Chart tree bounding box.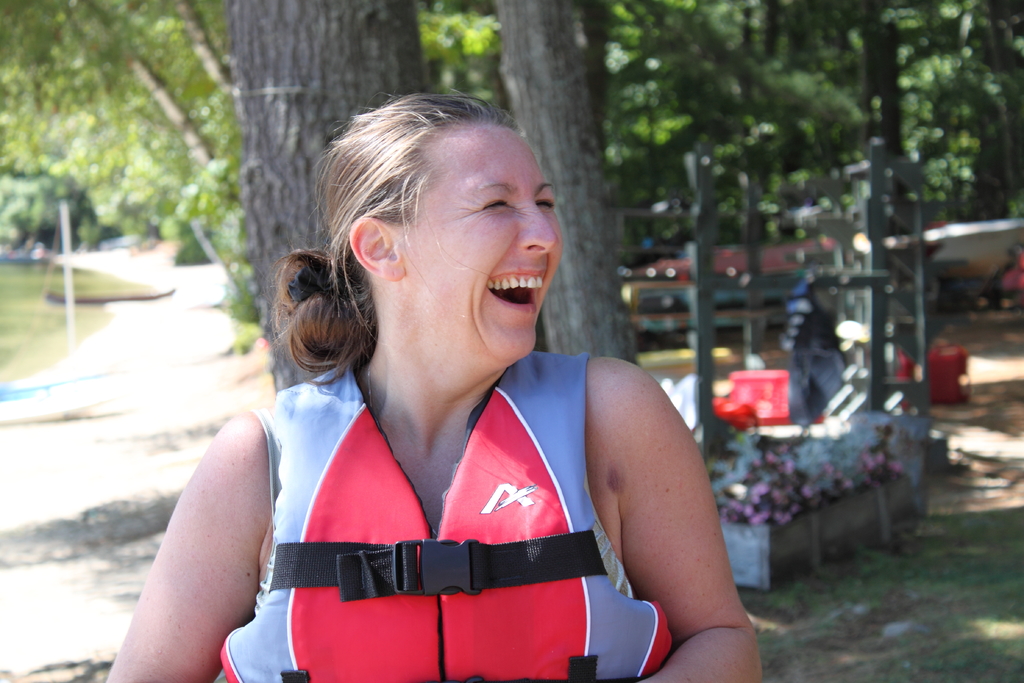
Charted: 489 0 636 366.
